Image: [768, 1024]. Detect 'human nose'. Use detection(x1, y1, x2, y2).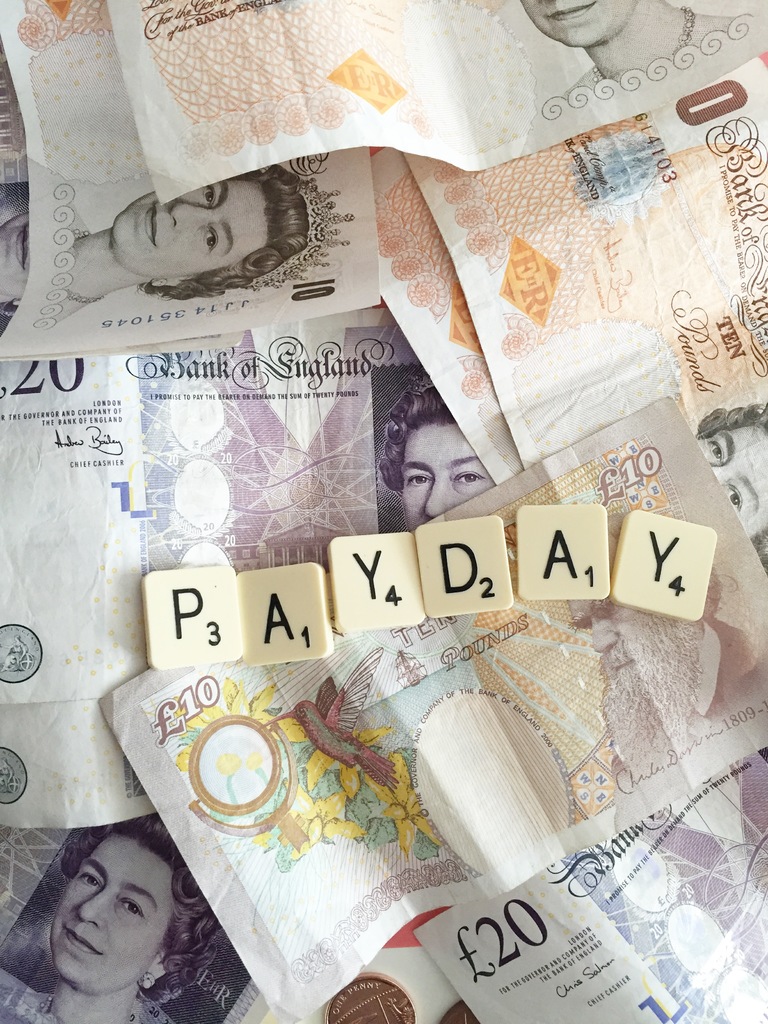
detection(170, 204, 212, 230).
